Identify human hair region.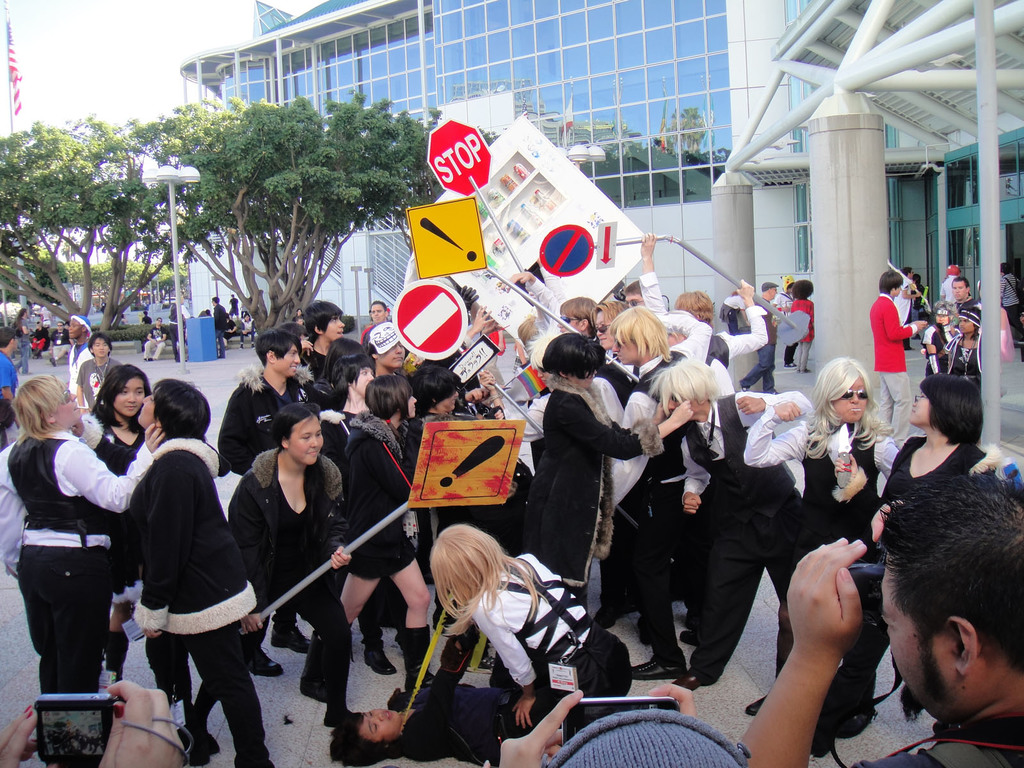
Region: left=677, top=291, right=716, bottom=323.
